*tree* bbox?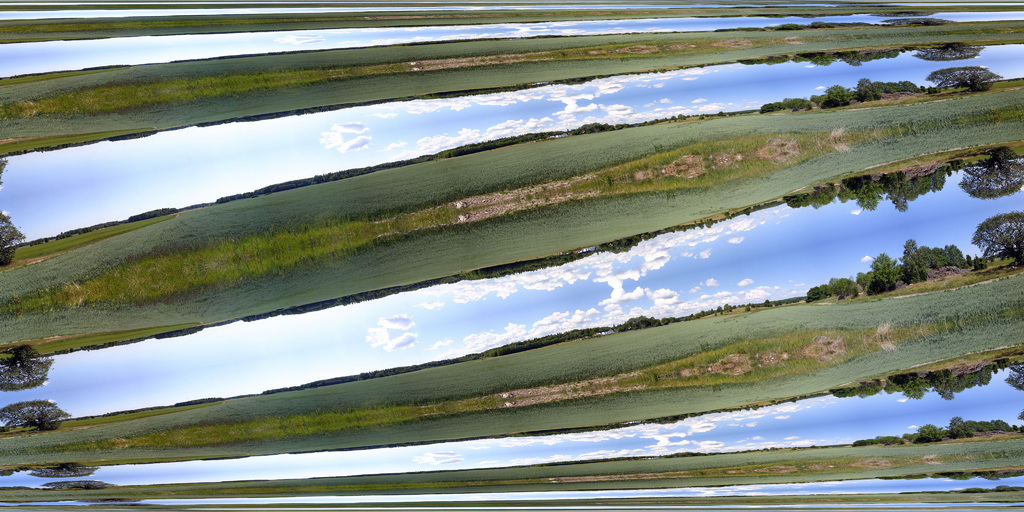
(997,353,1023,394)
